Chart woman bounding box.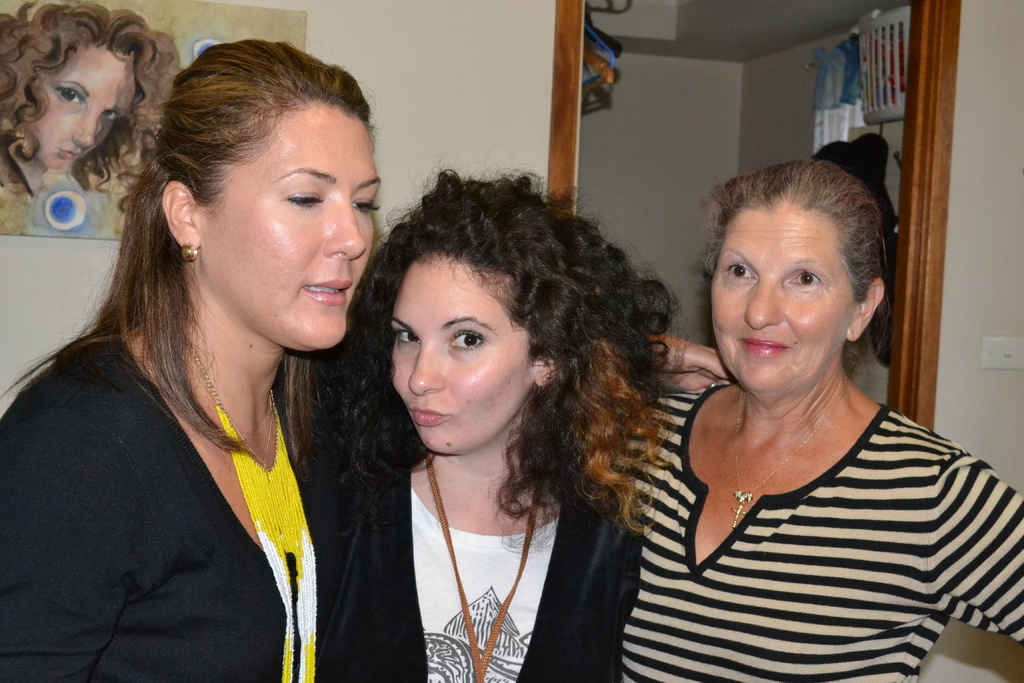
Charted: bbox=[300, 163, 660, 682].
